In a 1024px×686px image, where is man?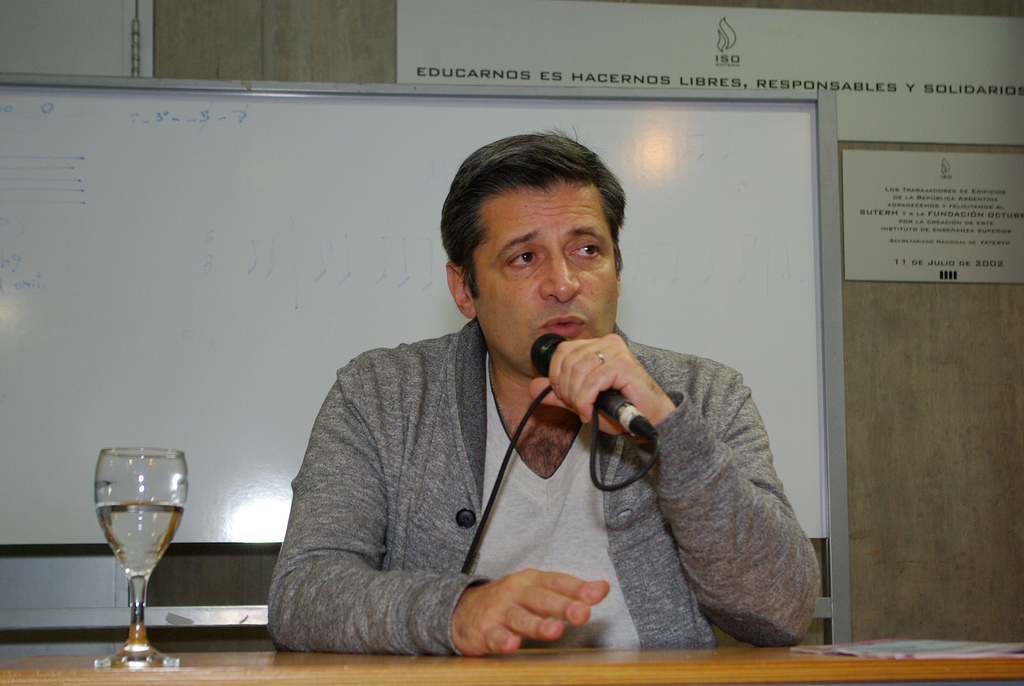
region(258, 122, 666, 662).
